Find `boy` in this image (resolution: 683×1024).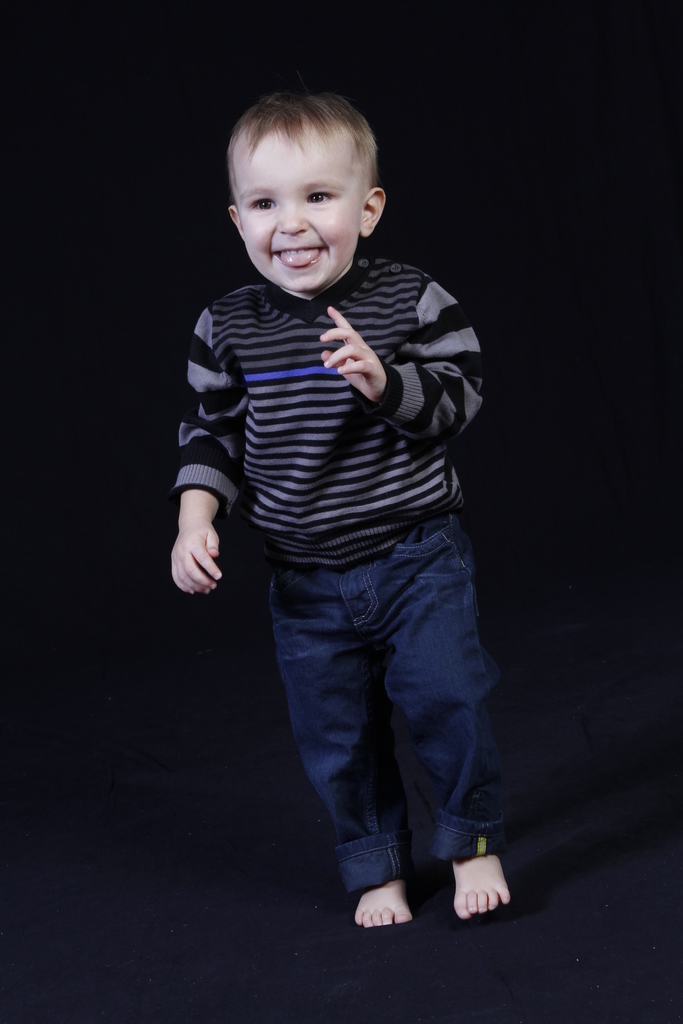
{"x1": 156, "y1": 56, "x2": 507, "y2": 936}.
